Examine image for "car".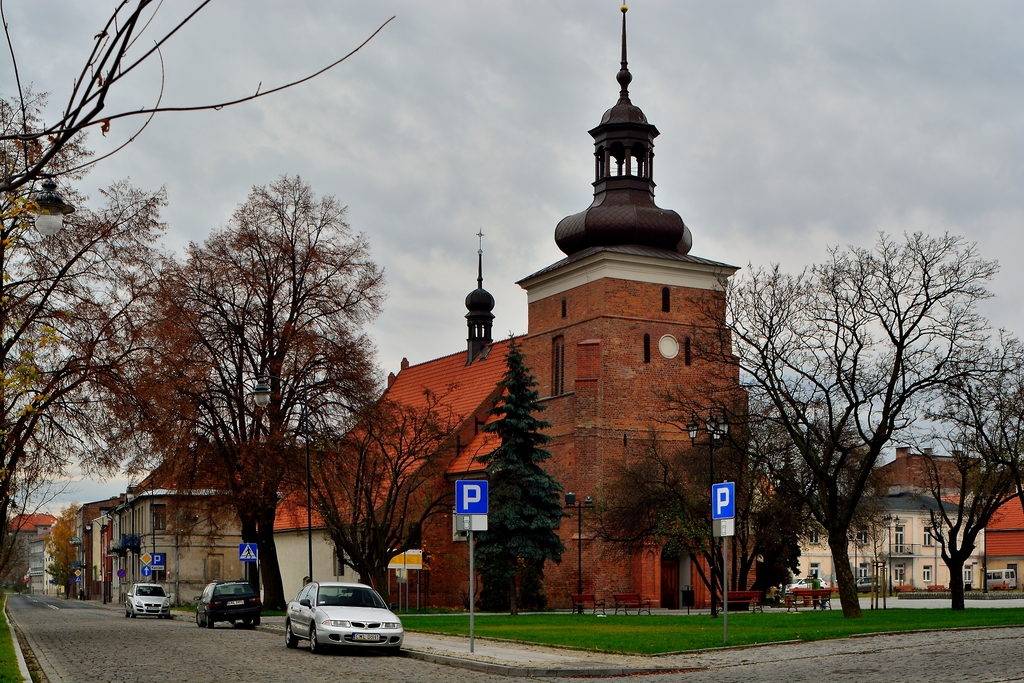
Examination result: box(198, 577, 257, 627).
